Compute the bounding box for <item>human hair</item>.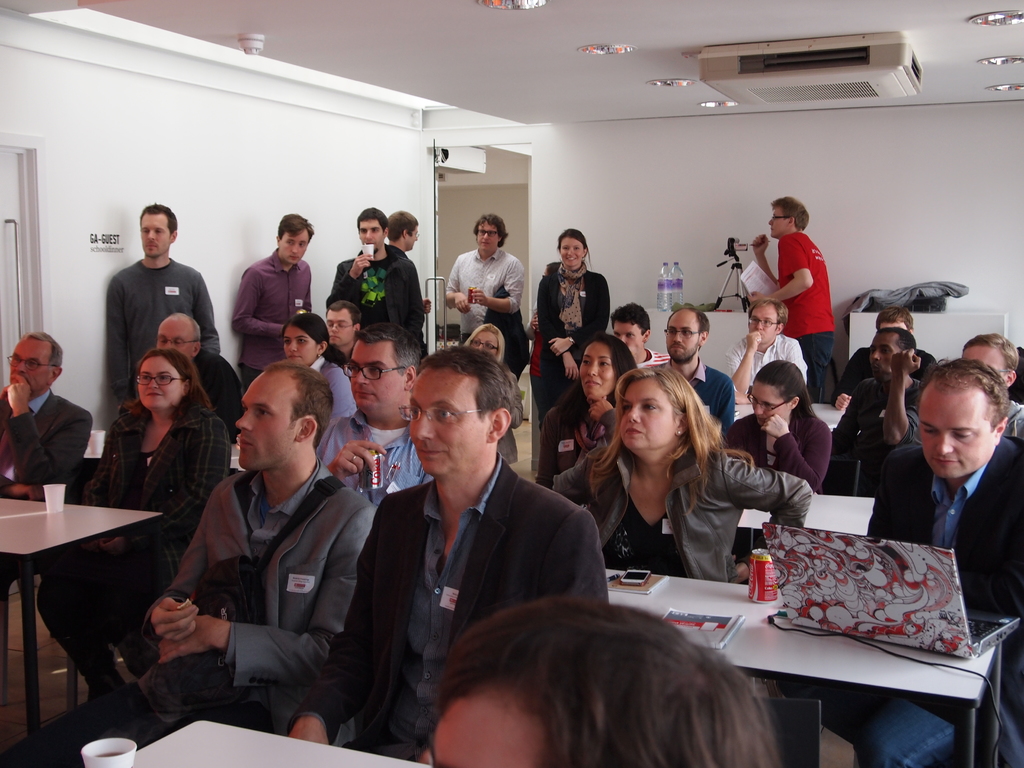
detection(589, 360, 753, 492).
